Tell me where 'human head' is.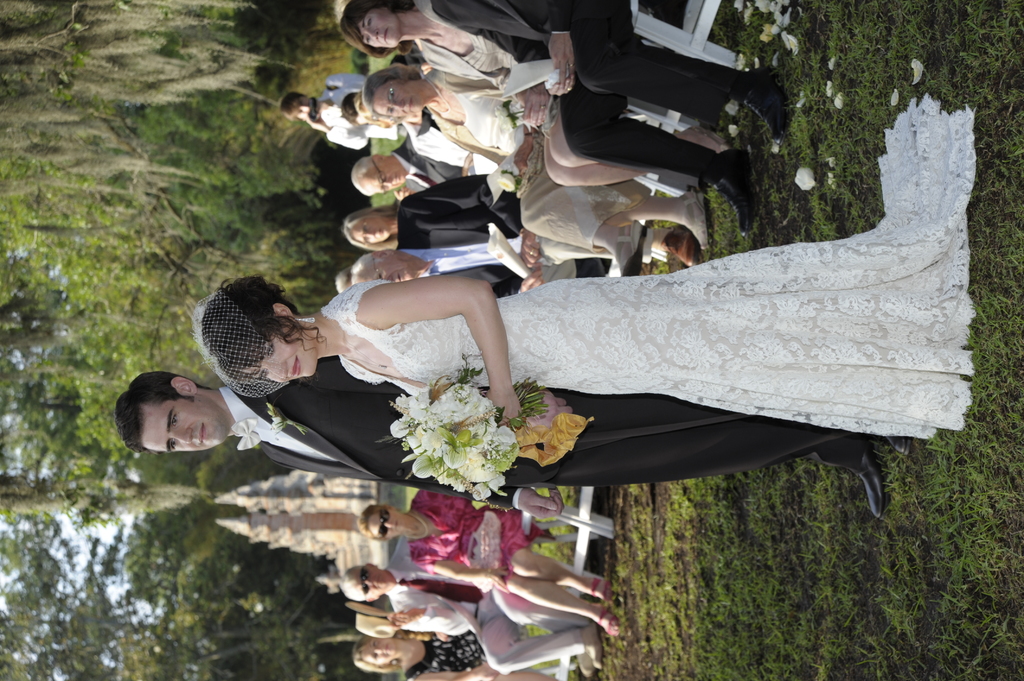
'human head' is at locate(281, 97, 311, 125).
